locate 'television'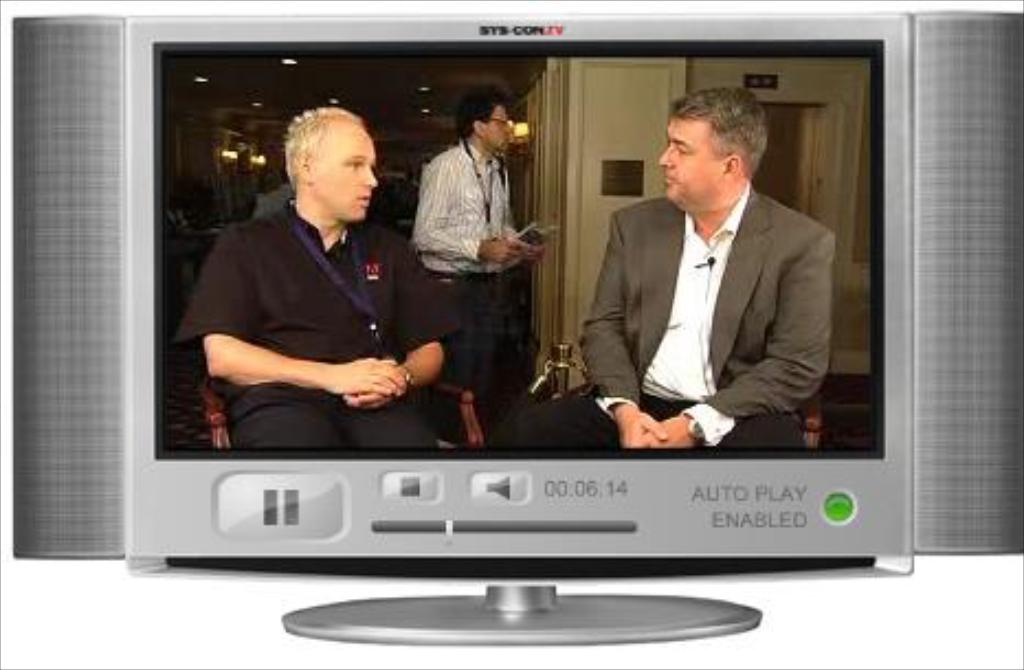
<bbox>13, 13, 1022, 646</bbox>
